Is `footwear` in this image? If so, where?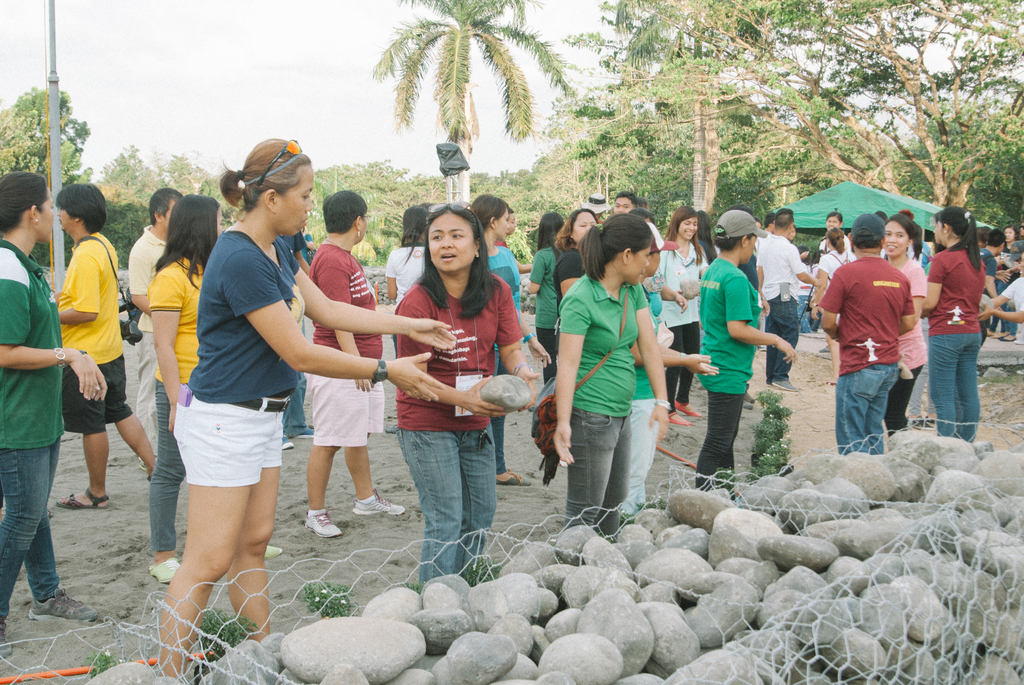
Yes, at select_region(1015, 337, 1023, 345).
